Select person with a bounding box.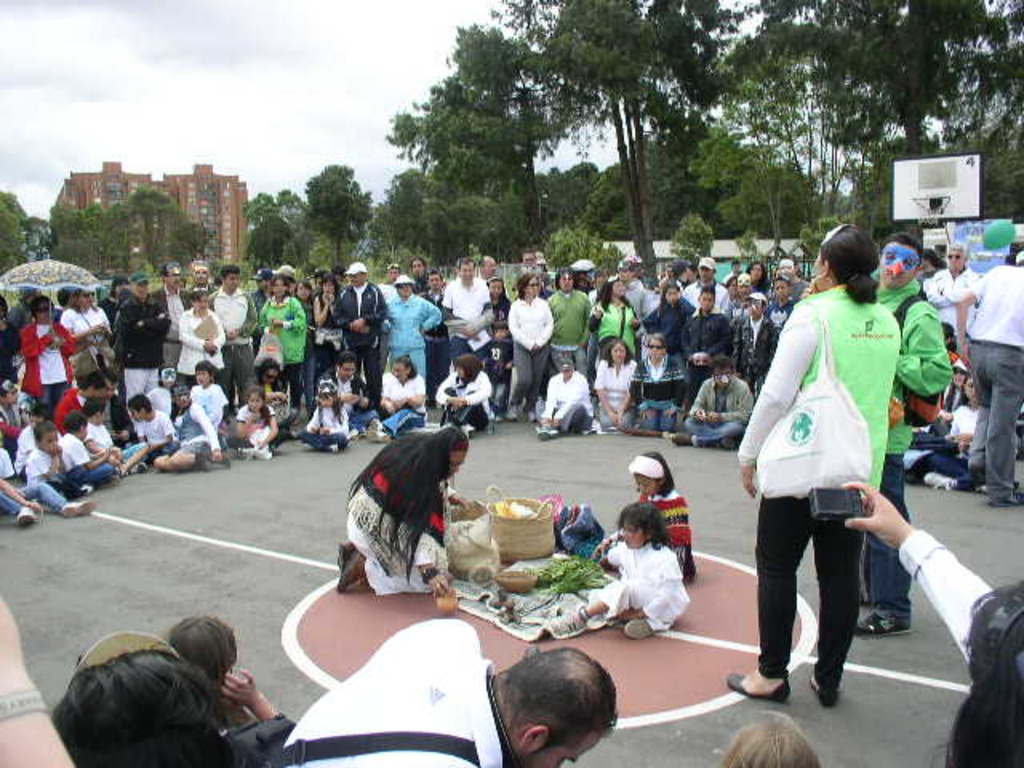
l=235, t=614, r=616, b=766.
